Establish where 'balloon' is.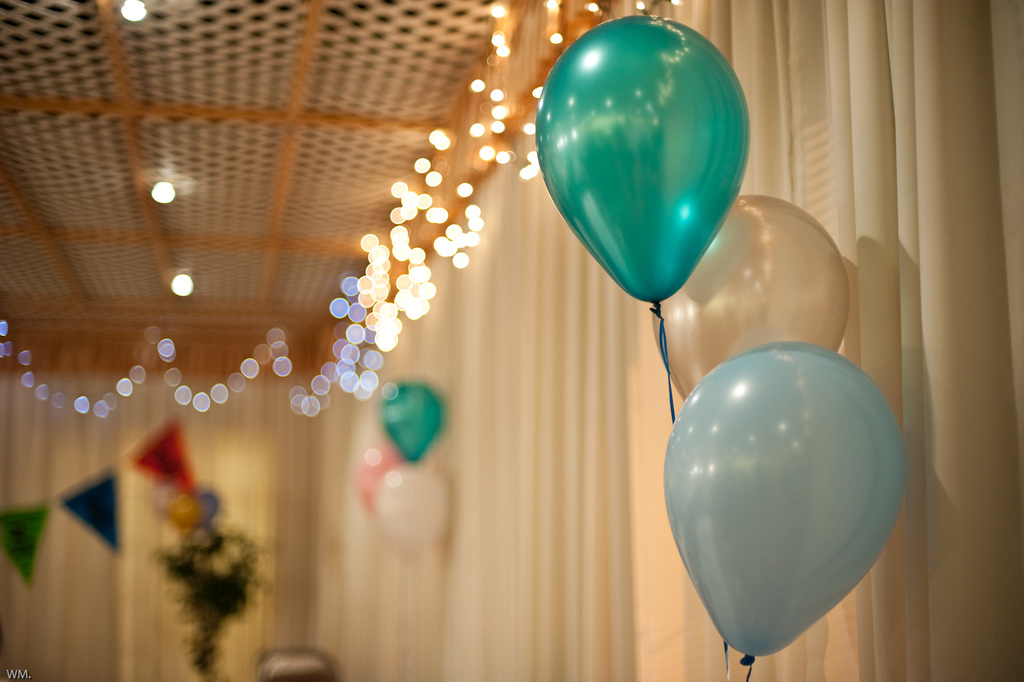
Established at bbox=[662, 346, 910, 663].
